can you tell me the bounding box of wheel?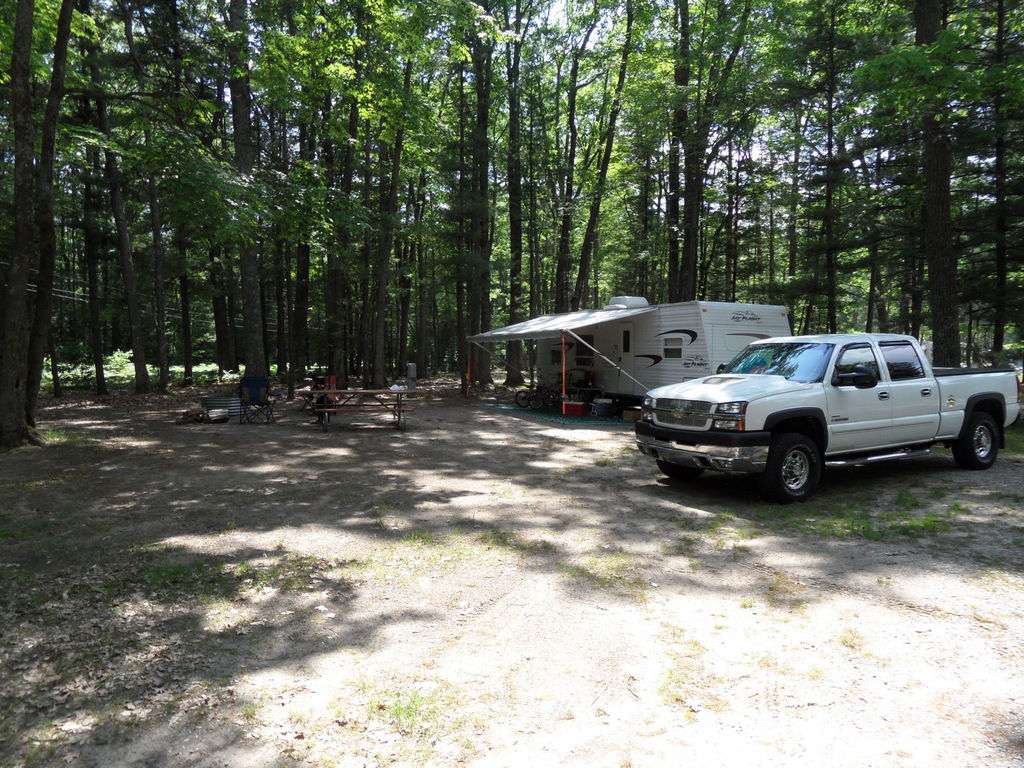
locate(533, 388, 545, 406).
